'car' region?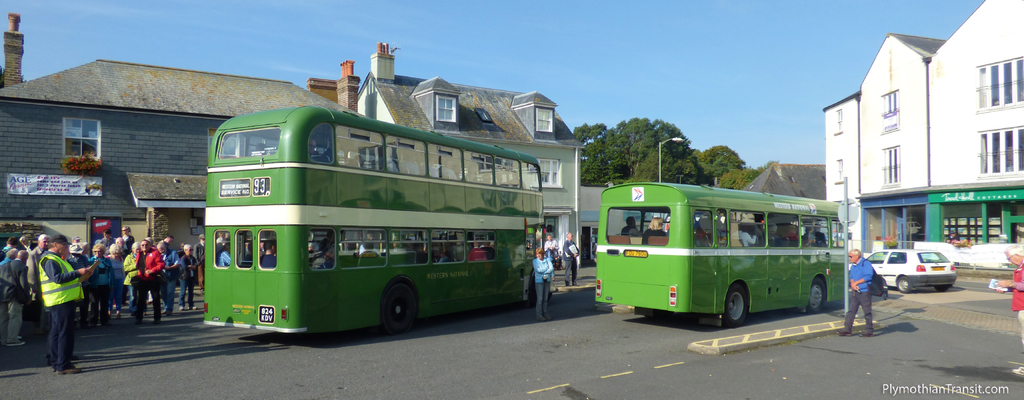
865,246,957,299
